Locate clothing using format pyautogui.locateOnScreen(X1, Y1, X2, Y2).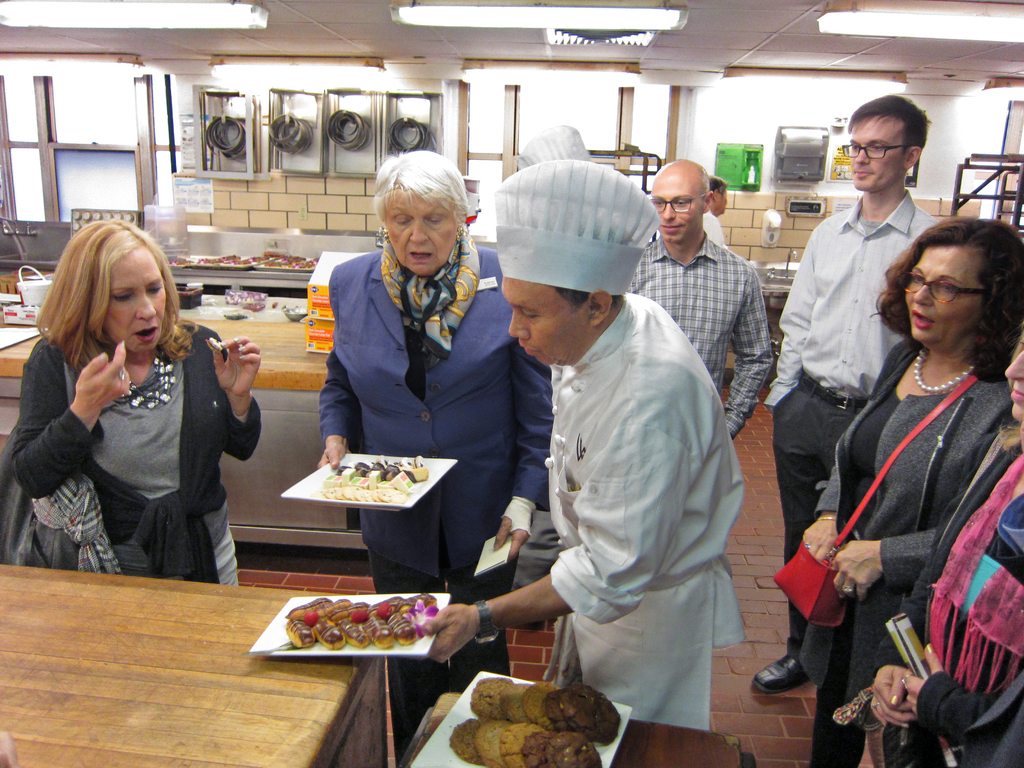
pyautogui.locateOnScreen(316, 237, 552, 750).
